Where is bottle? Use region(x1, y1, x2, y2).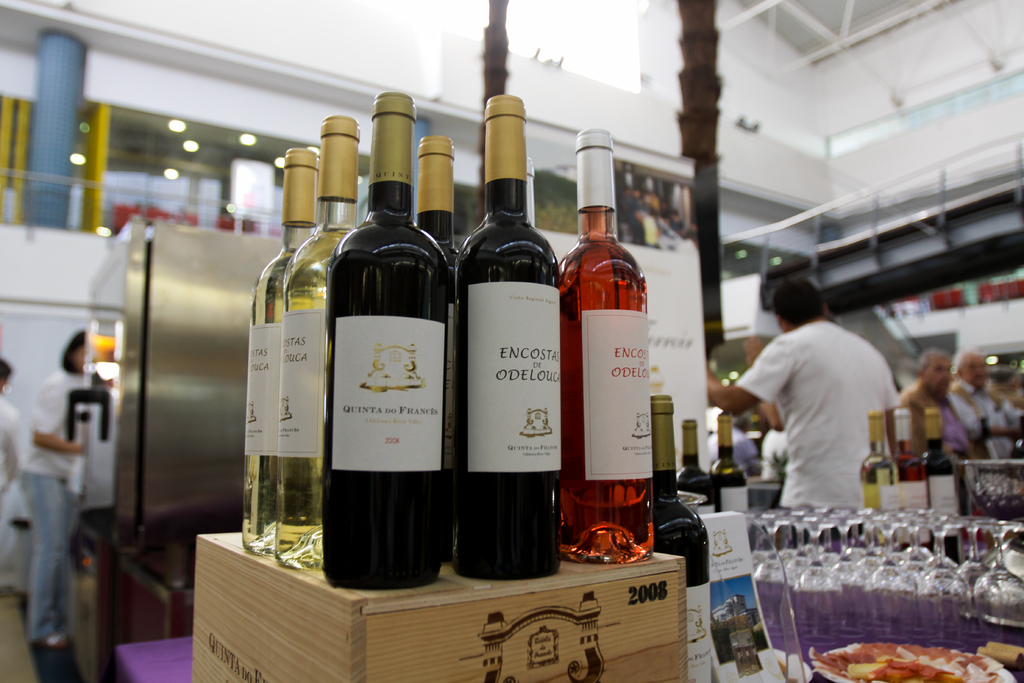
region(246, 149, 322, 557).
